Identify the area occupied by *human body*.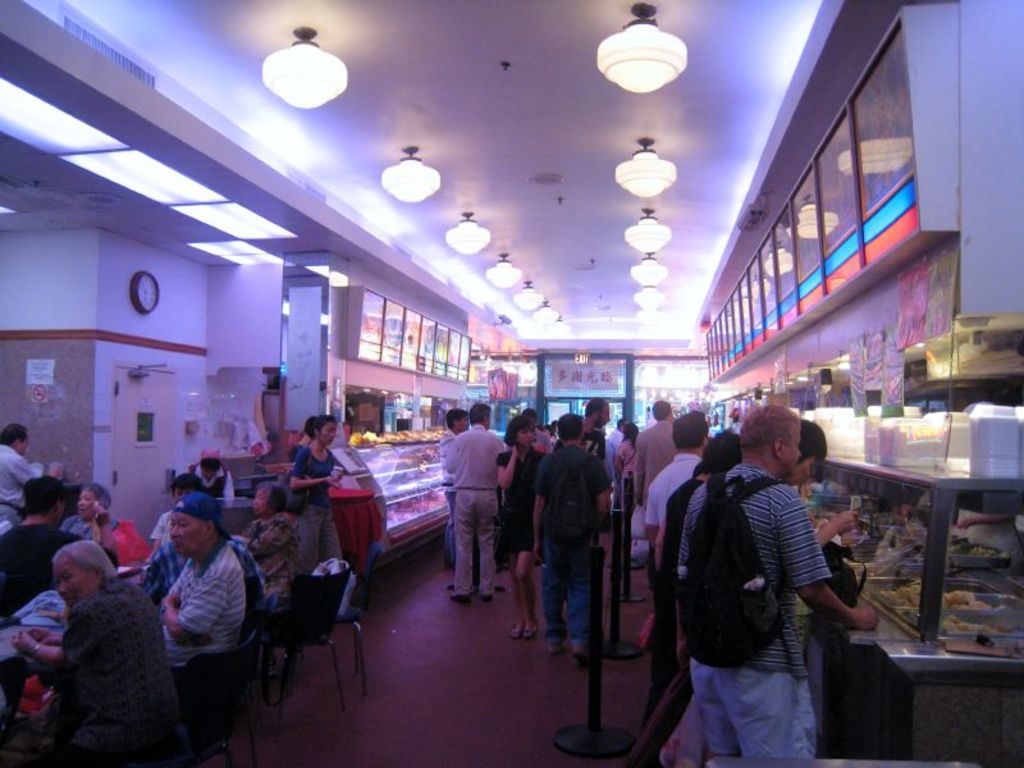
Area: x1=0 y1=471 x2=79 y2=628.
